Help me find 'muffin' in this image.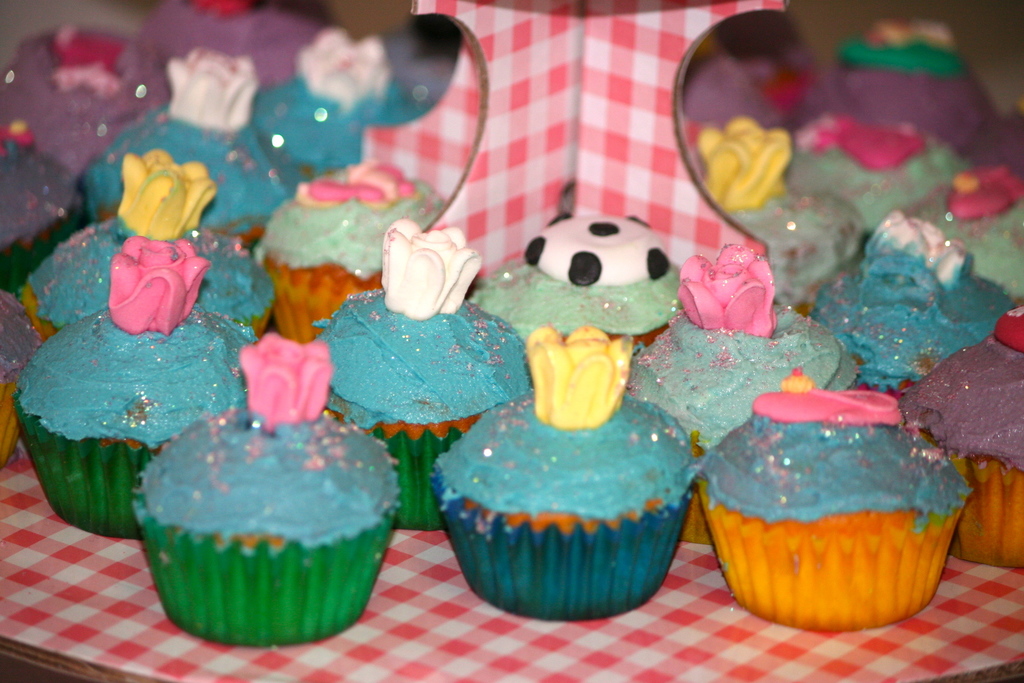
Found it: box=[304, 216, 538, 531].
